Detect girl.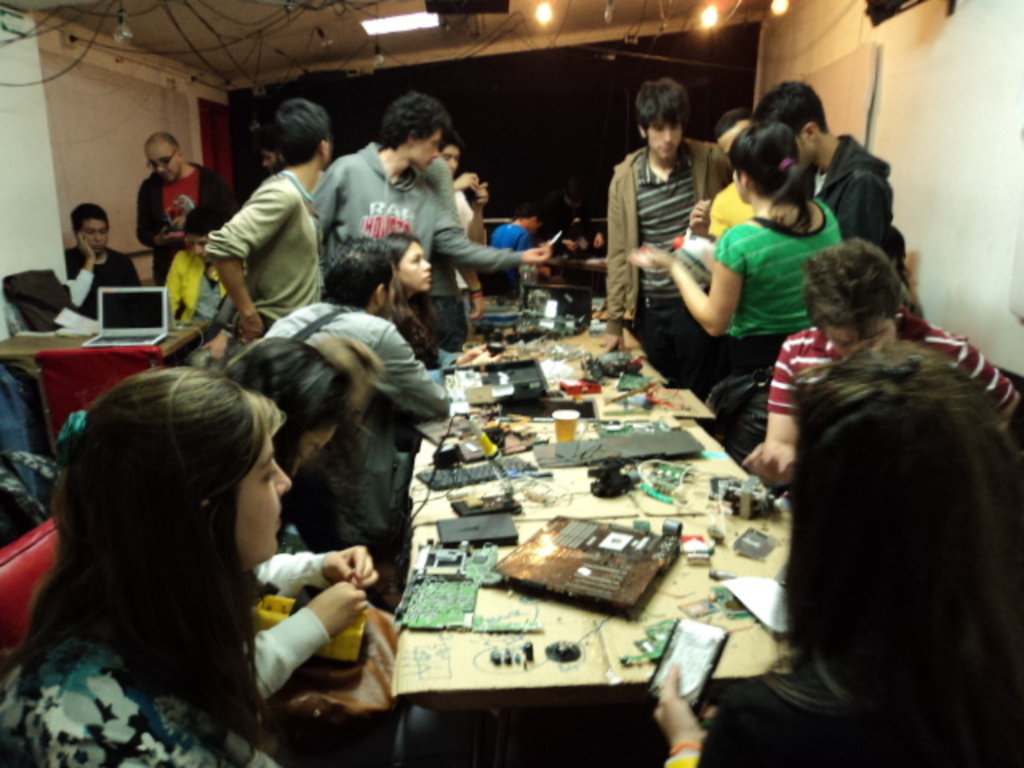
Detected at [x1=219, y1=336, x2=456, y2=766].
